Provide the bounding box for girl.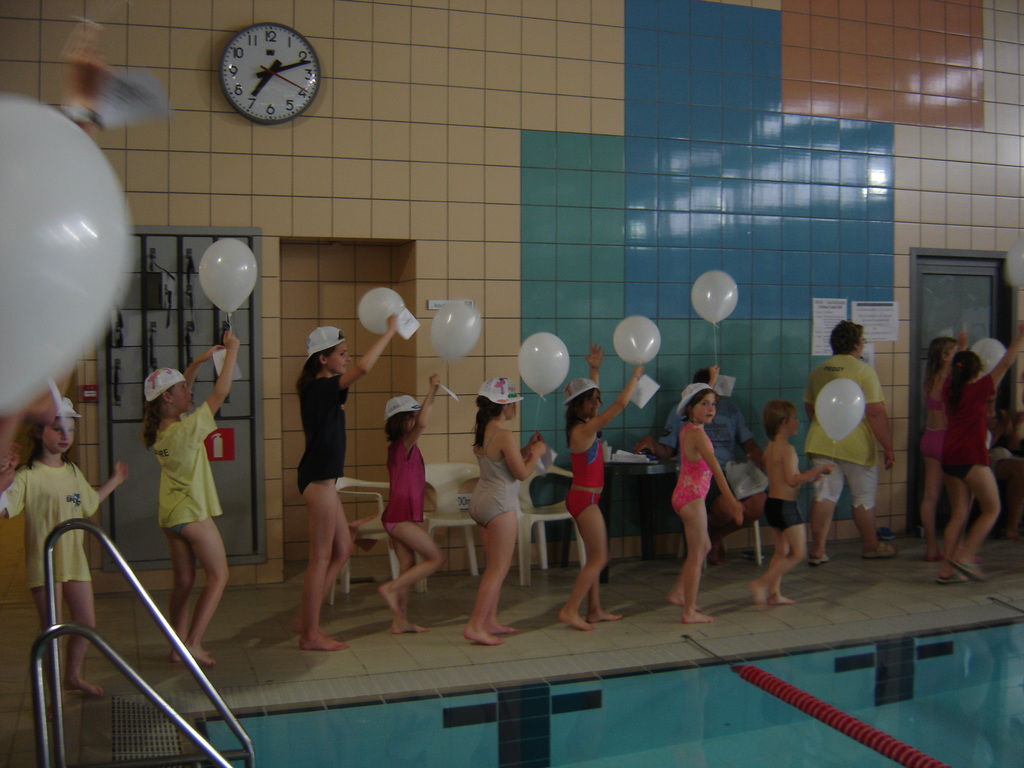
[145,329,239,663].
